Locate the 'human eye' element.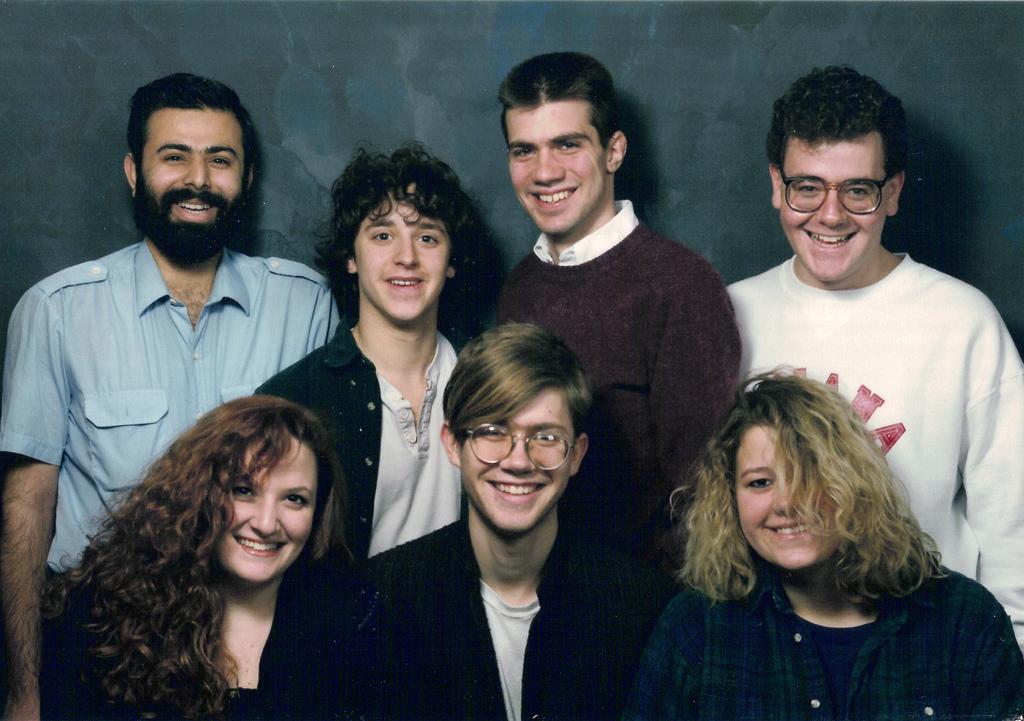
Element bbox: bbox=(480, 426, 505, 442).
